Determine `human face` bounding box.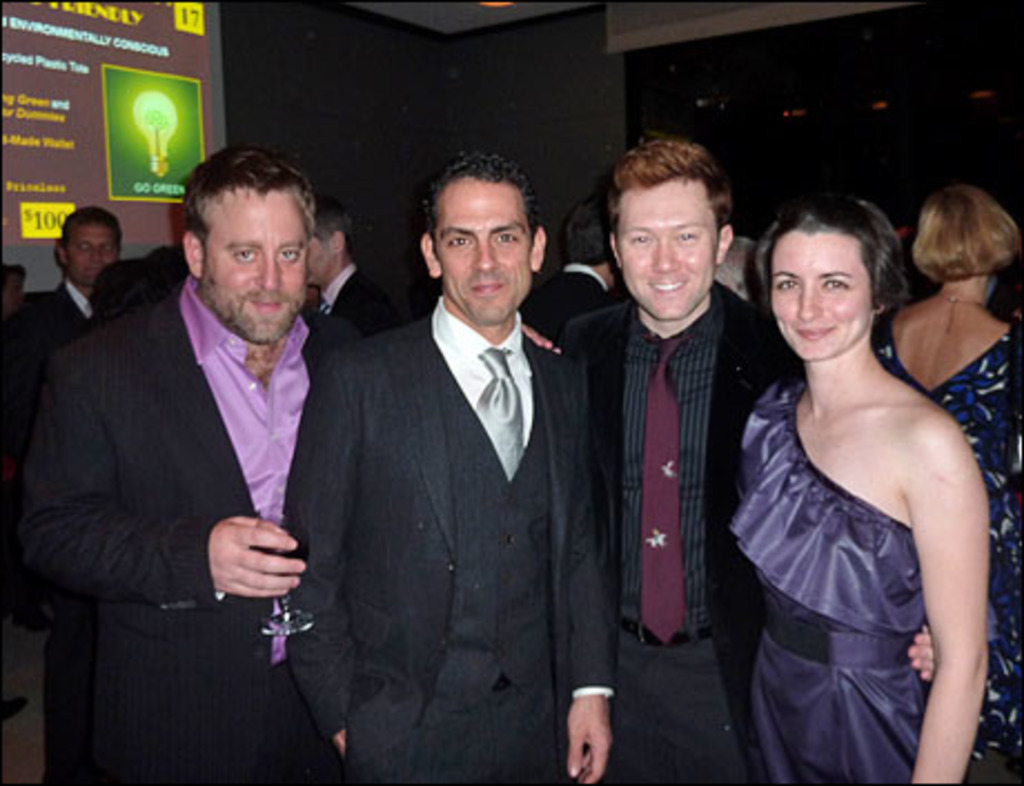
Determined: [770,236,879,367].
